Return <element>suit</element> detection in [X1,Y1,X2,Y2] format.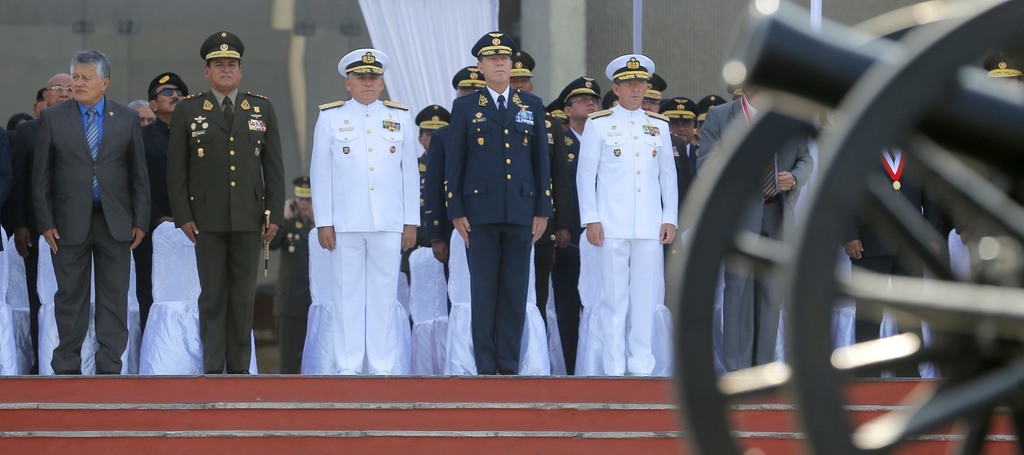
[669,131,691,207].
